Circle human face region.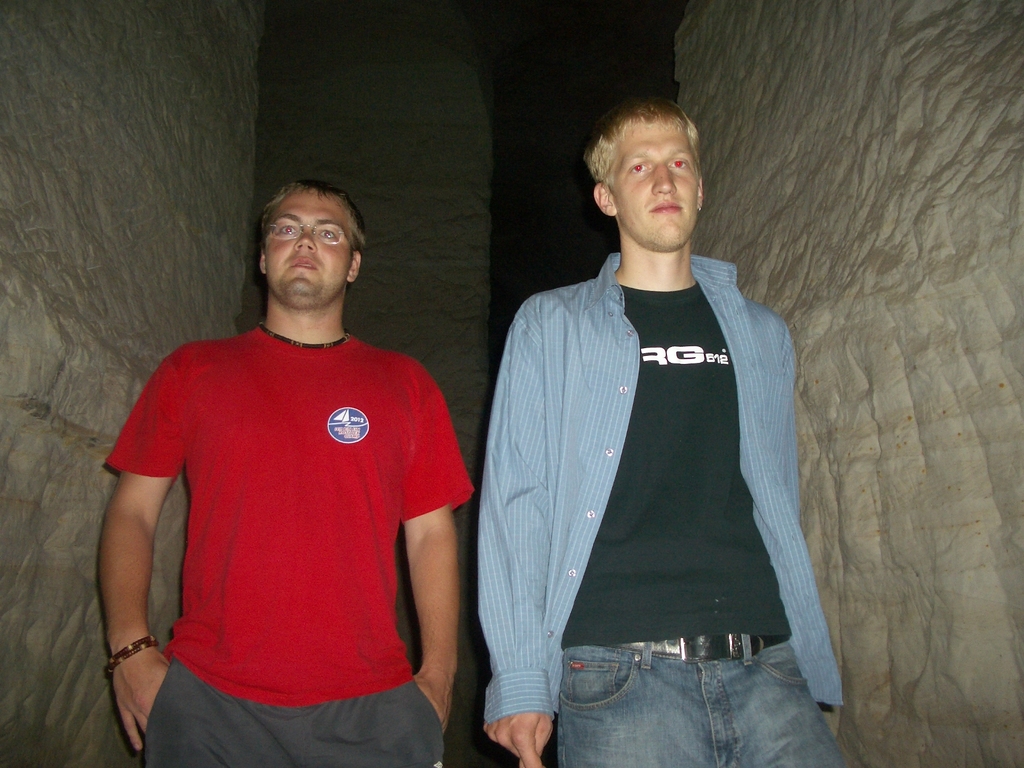
Region: detection(607, 122, 700, 241).
